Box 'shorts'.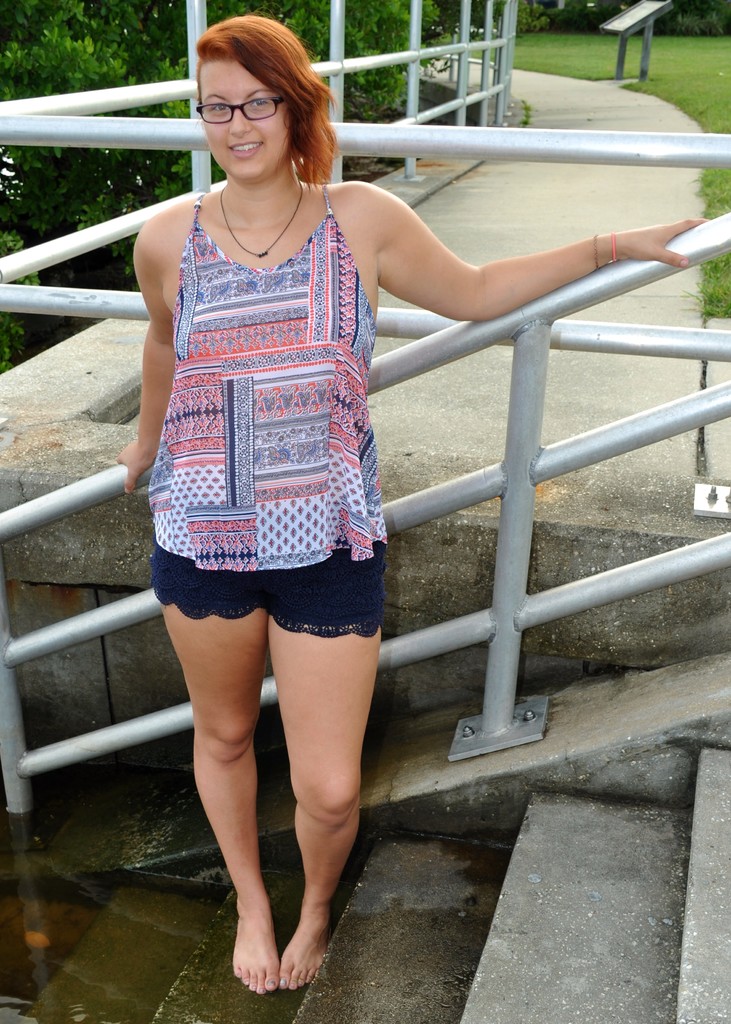
149/536/387/637.
